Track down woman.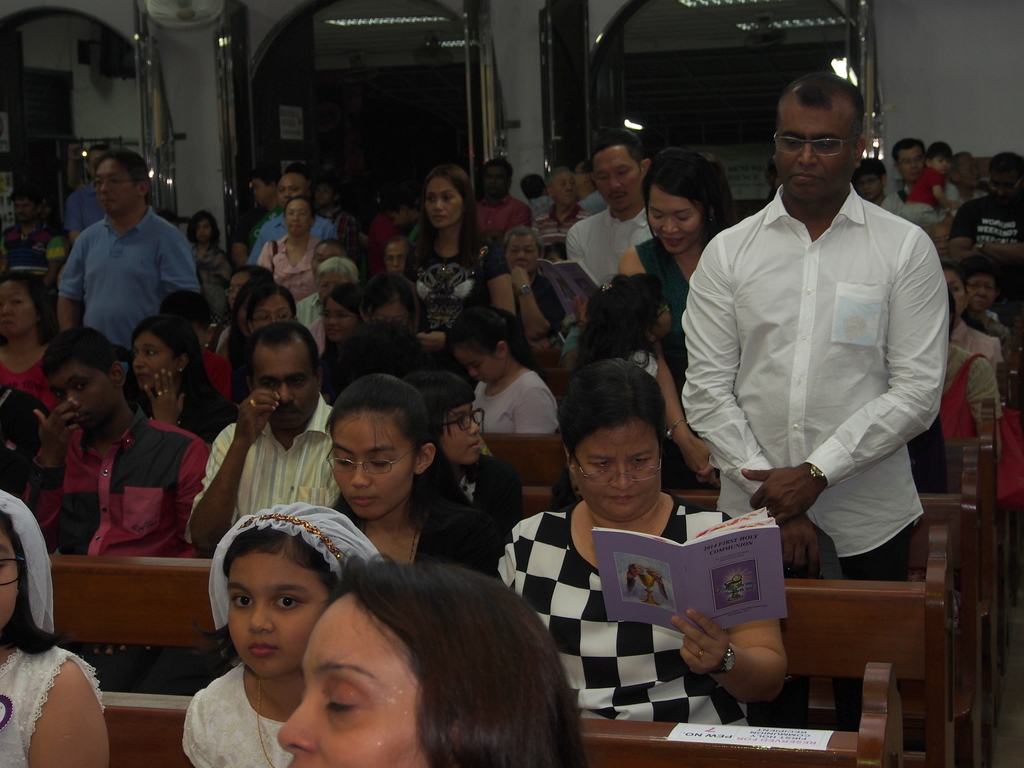
Tracked to bbox=[496, 362, 787, 726].
